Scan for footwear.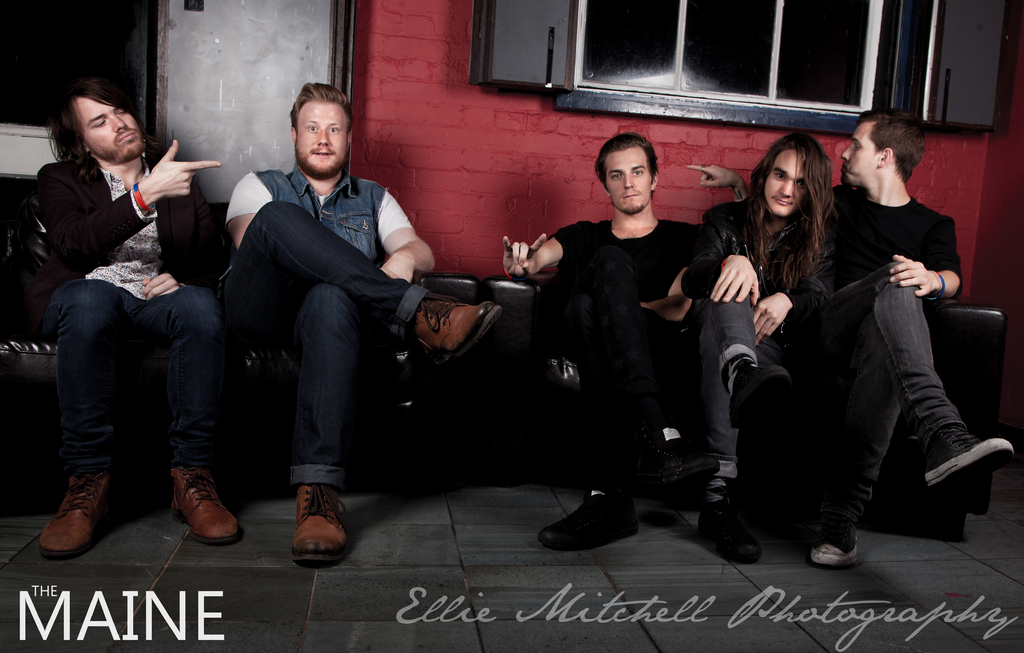
Scan result: 810, 520, 858, 565.
